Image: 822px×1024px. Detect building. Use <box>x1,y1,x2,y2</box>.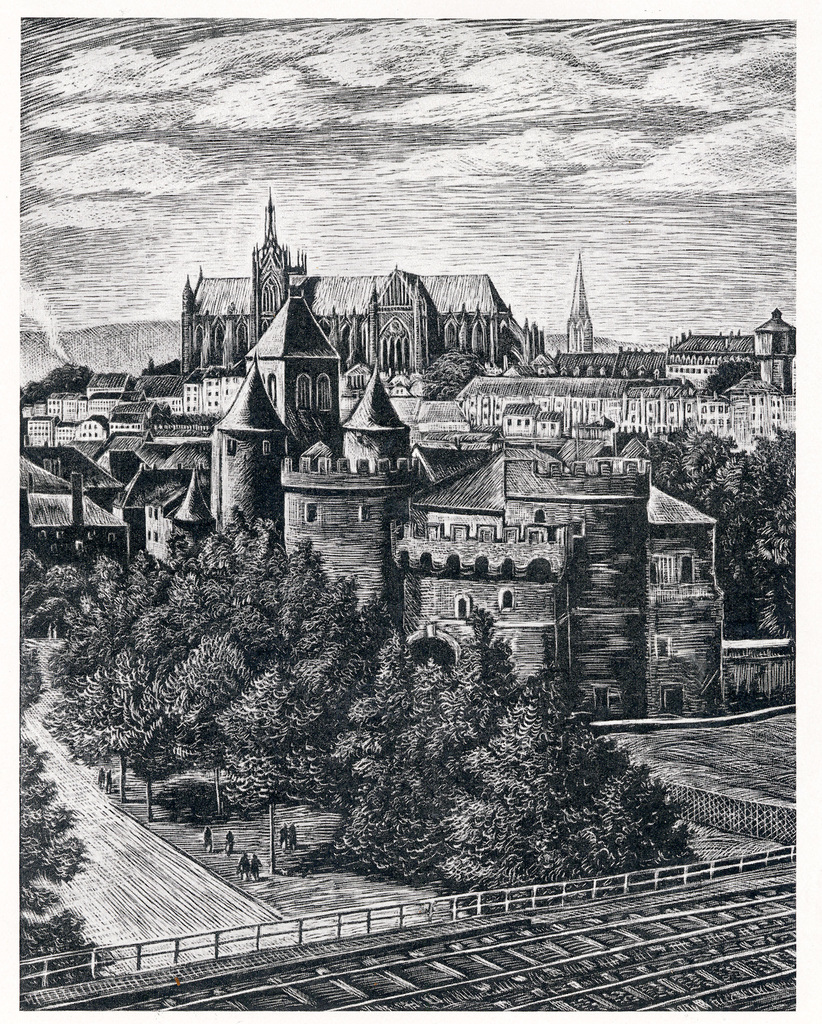
<box>185,369,210,412</box>.
